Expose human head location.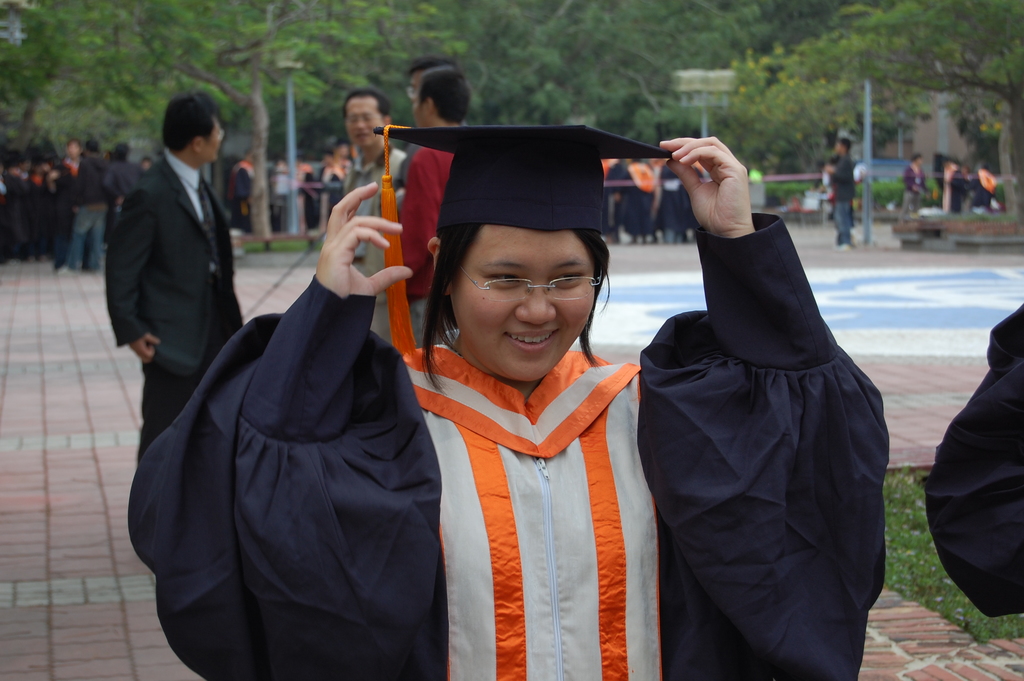
Exposed at locate(832, 138, 852, 157).
